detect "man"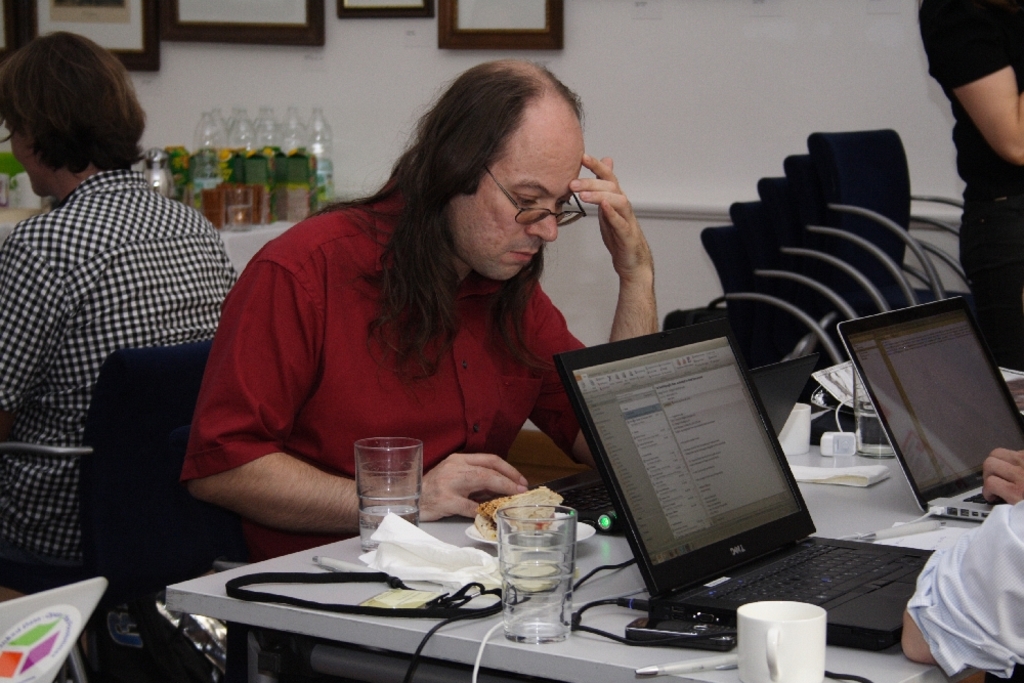
bbox=[914, 0, 1023, 372]
